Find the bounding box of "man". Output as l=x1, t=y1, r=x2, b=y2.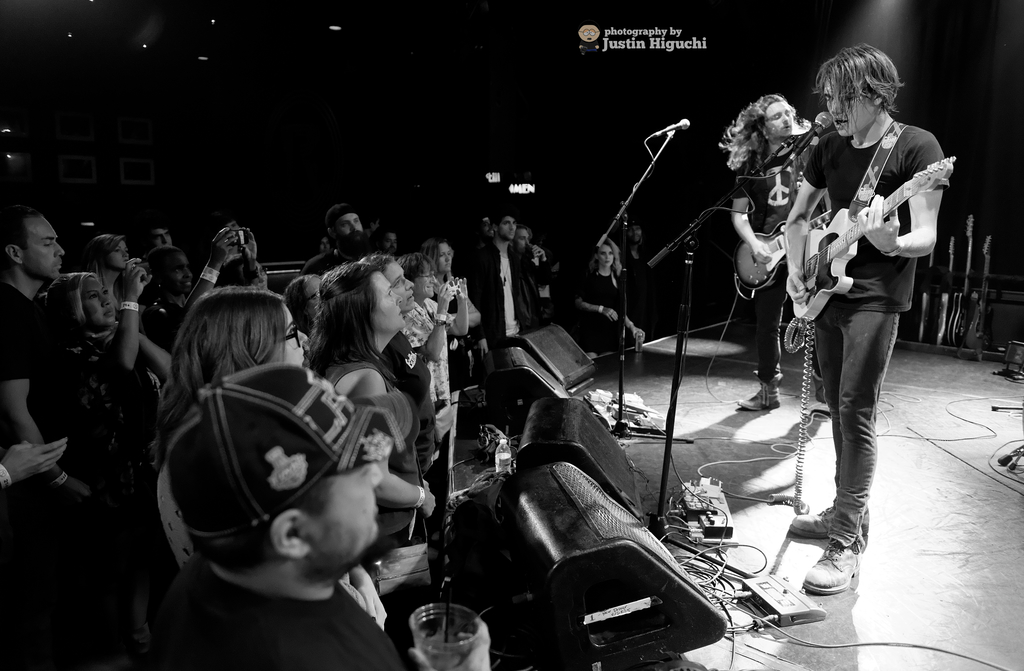
l=777, t=49, r=948, b=546.
